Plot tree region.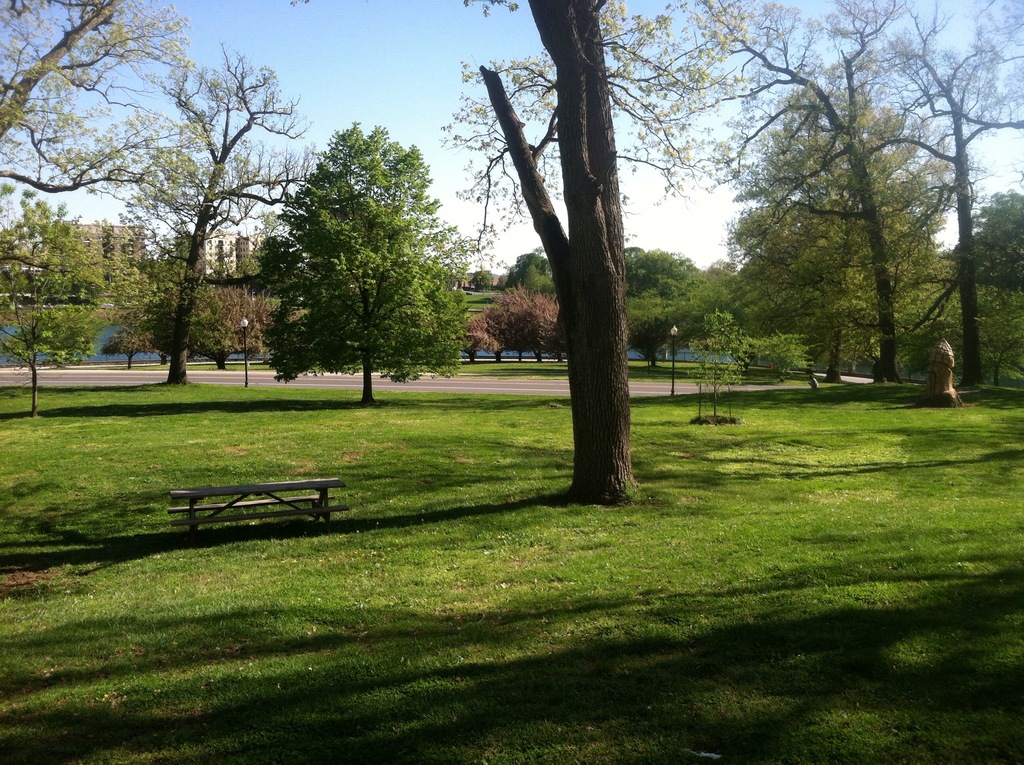
Plotted at pyautogui.locateOnScreen(445, 0, 752, 512).
